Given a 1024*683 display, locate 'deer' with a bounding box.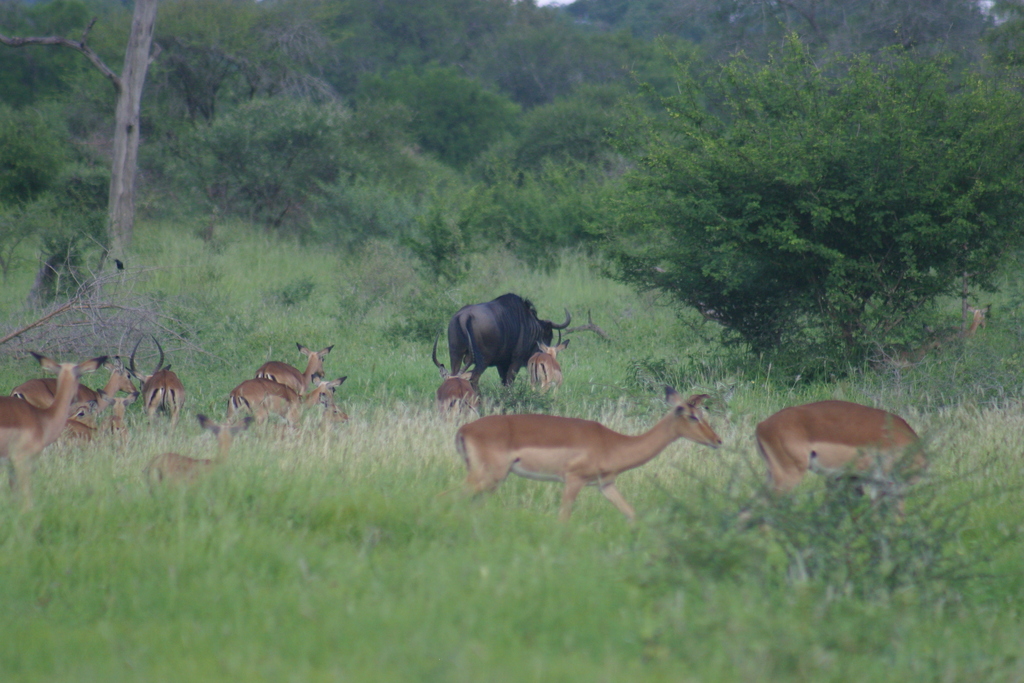
Located: box(236, 374, 351, 443).
